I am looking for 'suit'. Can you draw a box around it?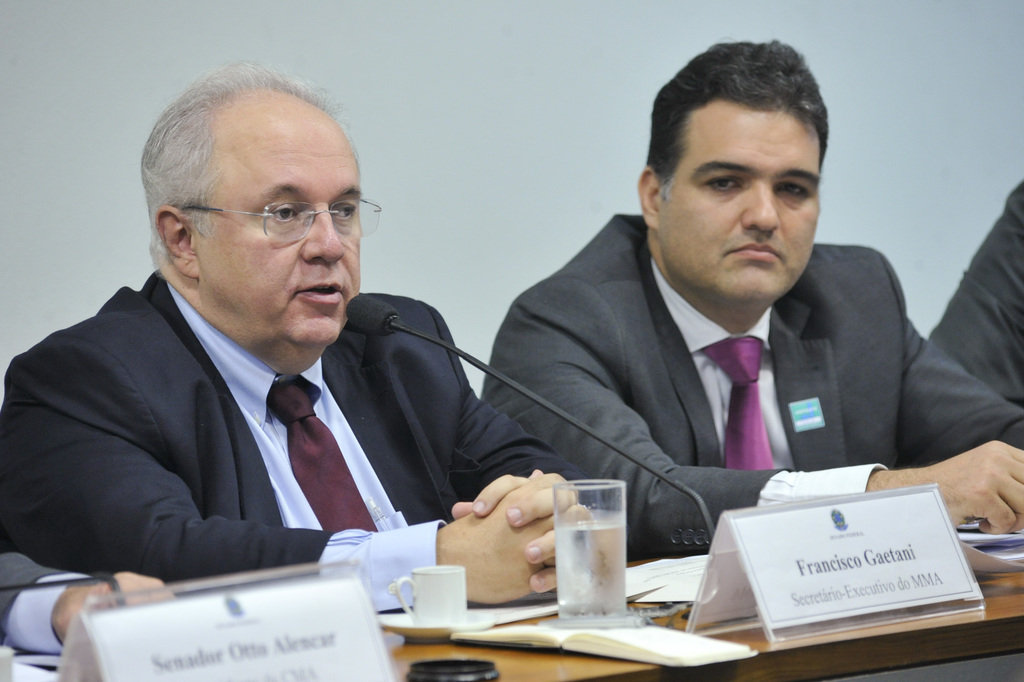
Sure, the bounding box is [x1=469, y1=186, x2=971, y2=533].
